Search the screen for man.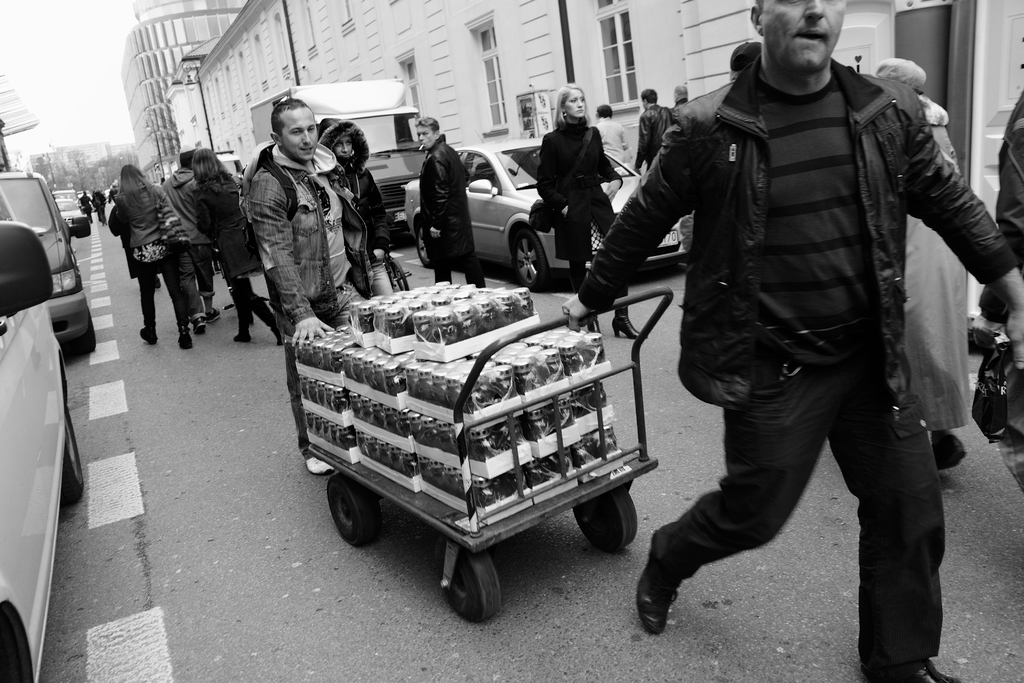
Found at bbox=[419, 115, 486, 288].
